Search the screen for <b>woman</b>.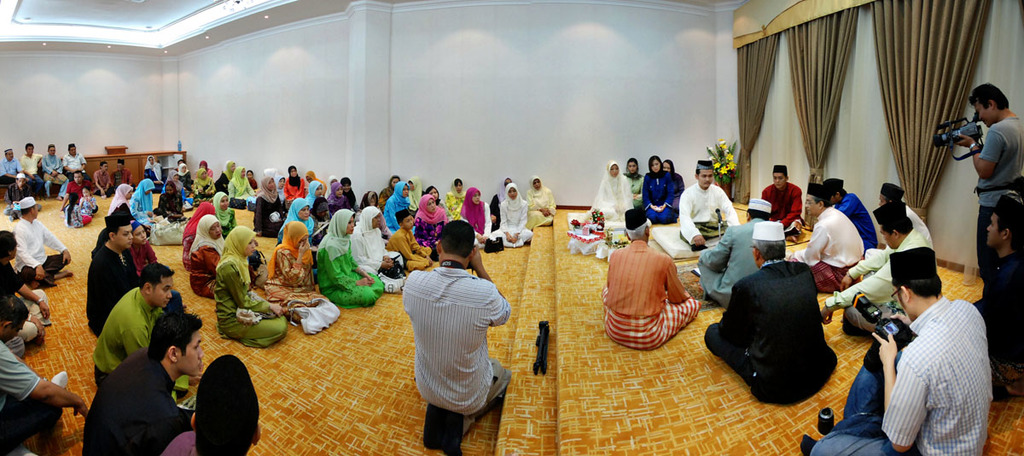
Found at 129,180,157,217.
